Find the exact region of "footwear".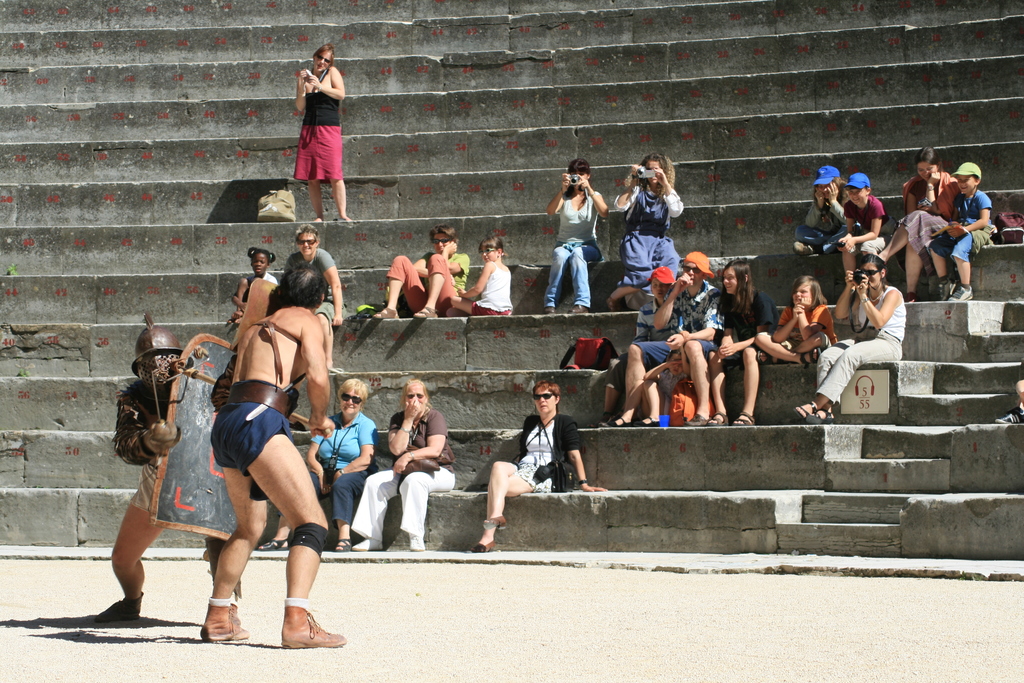
Exact region: BBox(607, 299, 622, 309).
